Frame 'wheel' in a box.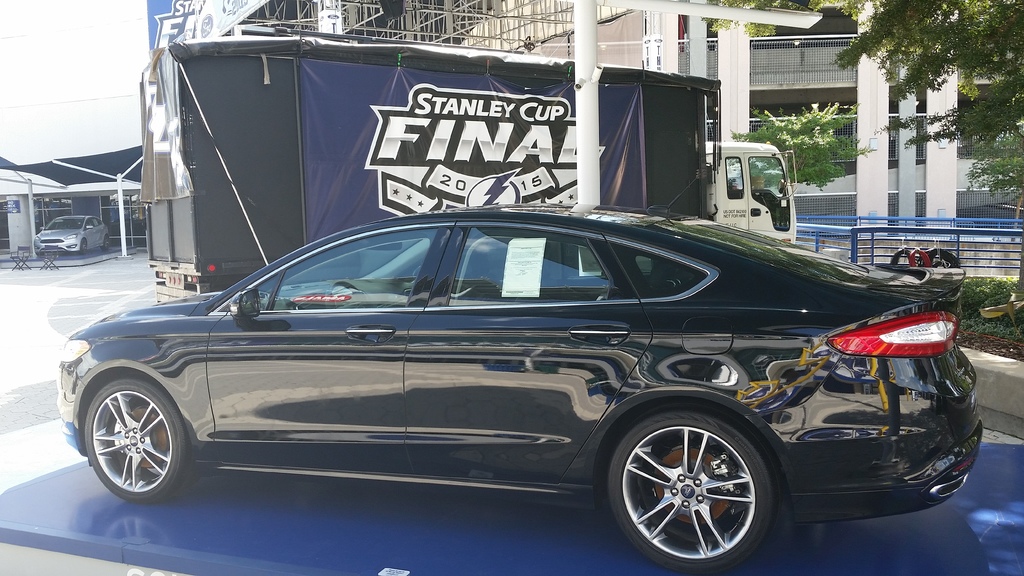
x1=608 y1=404 x2=778 y2=561.
